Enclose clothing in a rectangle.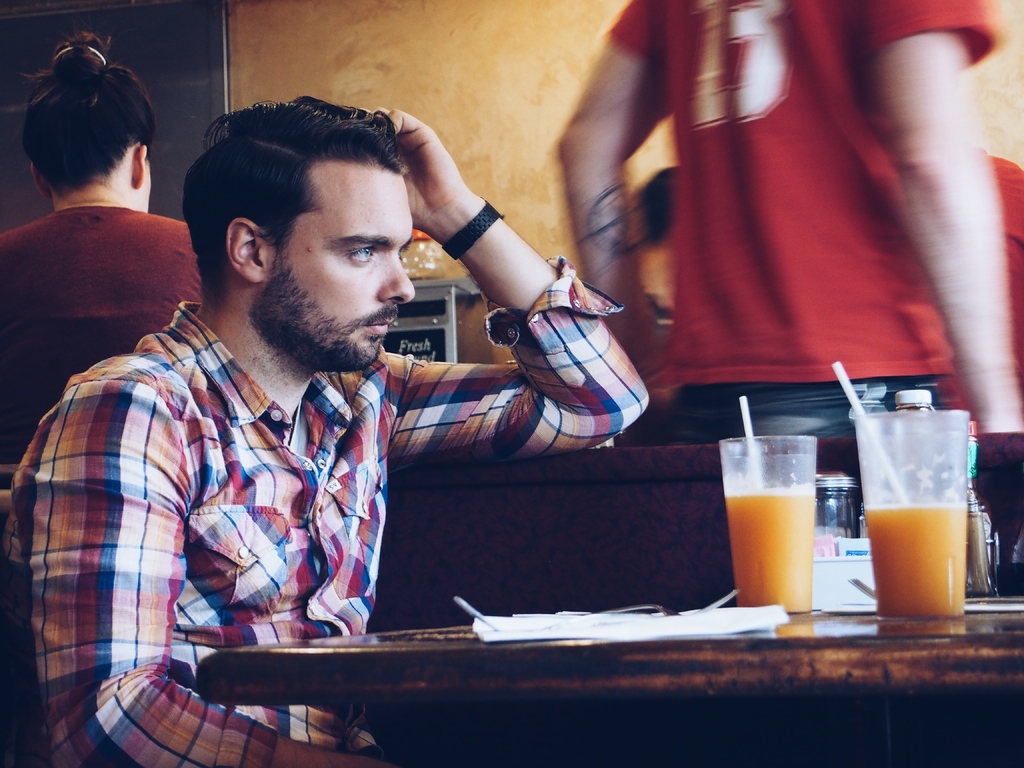
box=[0, 257, 651, 767].
